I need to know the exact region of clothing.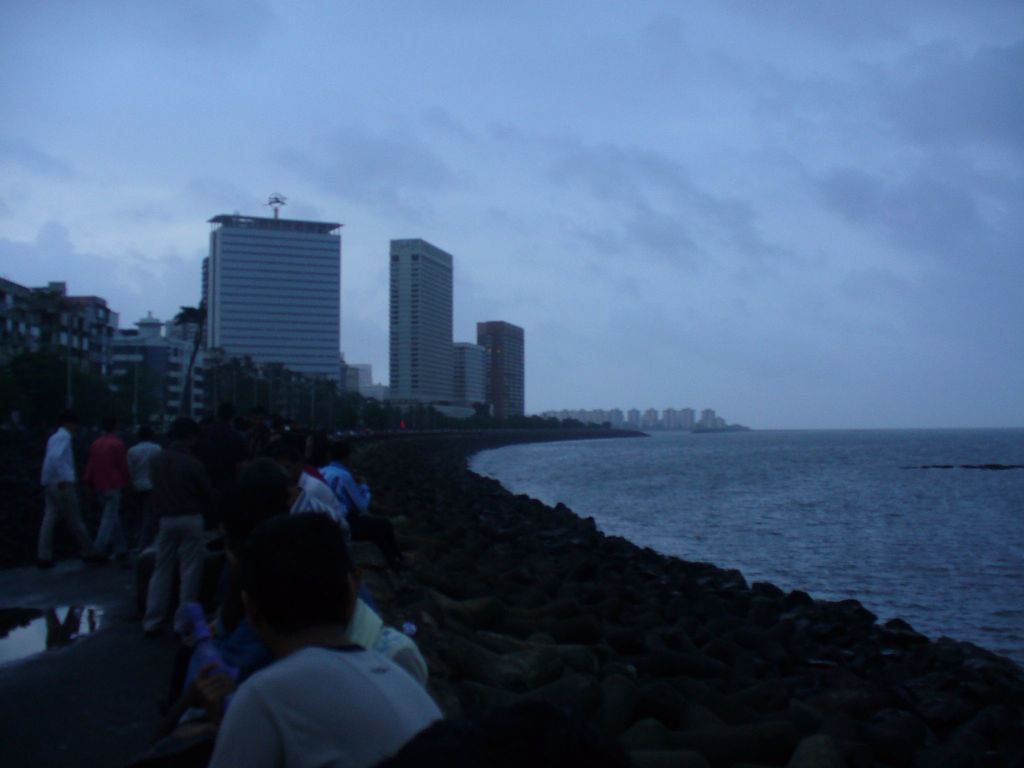
Region: box(70, 433, 125, 592).
